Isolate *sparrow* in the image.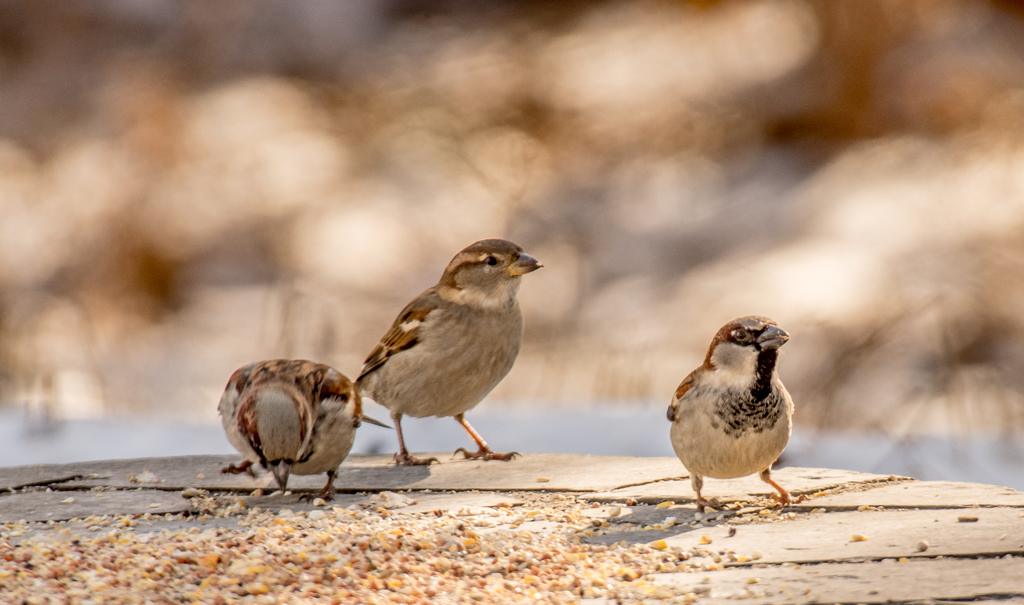
Isolated region: BBox(665, 312, 798, 515).
